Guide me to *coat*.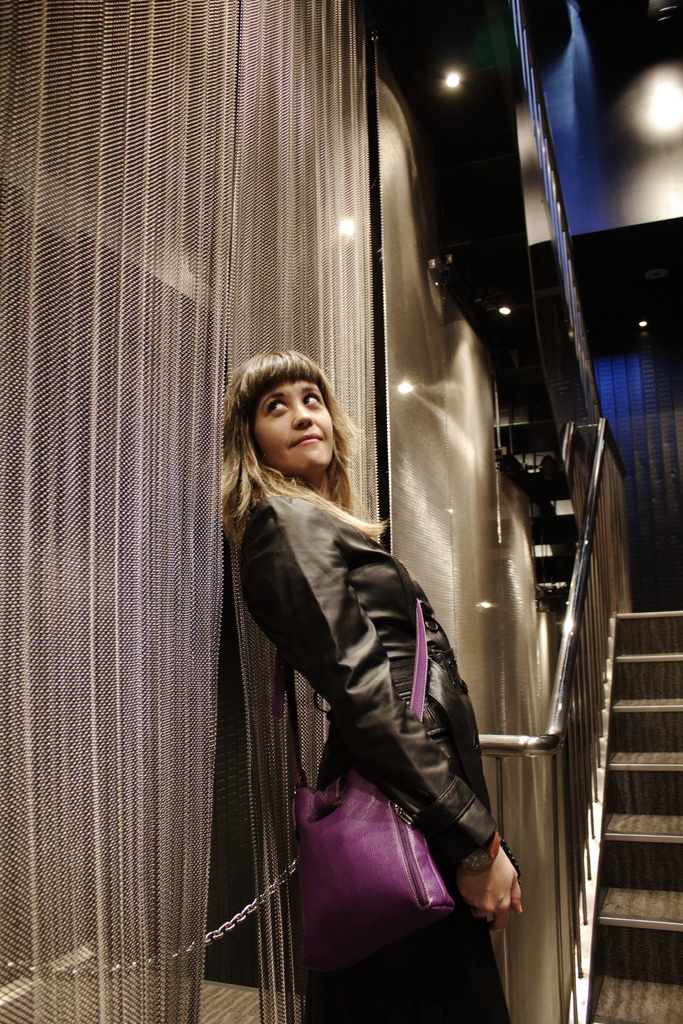
Guidance: BBox(274, 406, 538, 931).
